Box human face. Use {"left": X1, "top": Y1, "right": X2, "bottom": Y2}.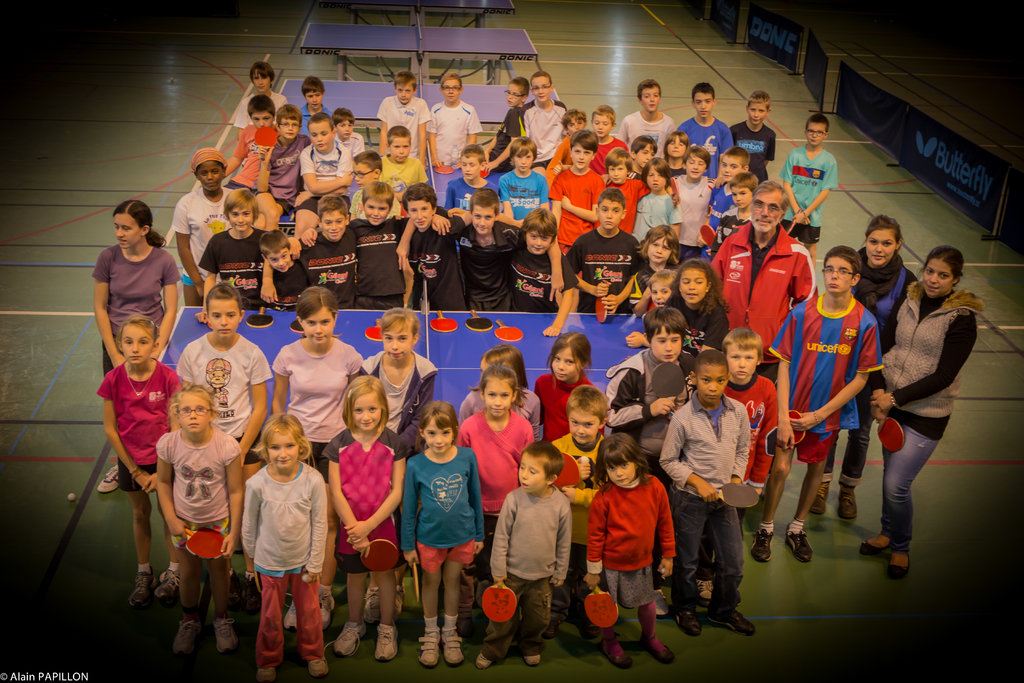
{"left": 383, "top": 136, "right": 409, "bottom": 163}.
